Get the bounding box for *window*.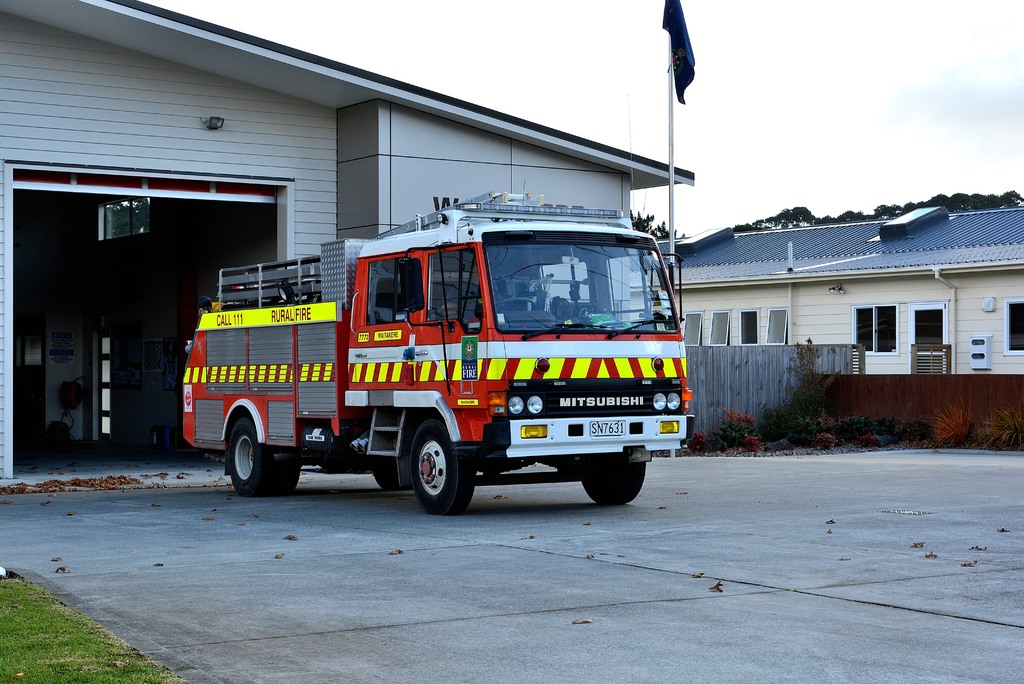
365 257 408 328.
